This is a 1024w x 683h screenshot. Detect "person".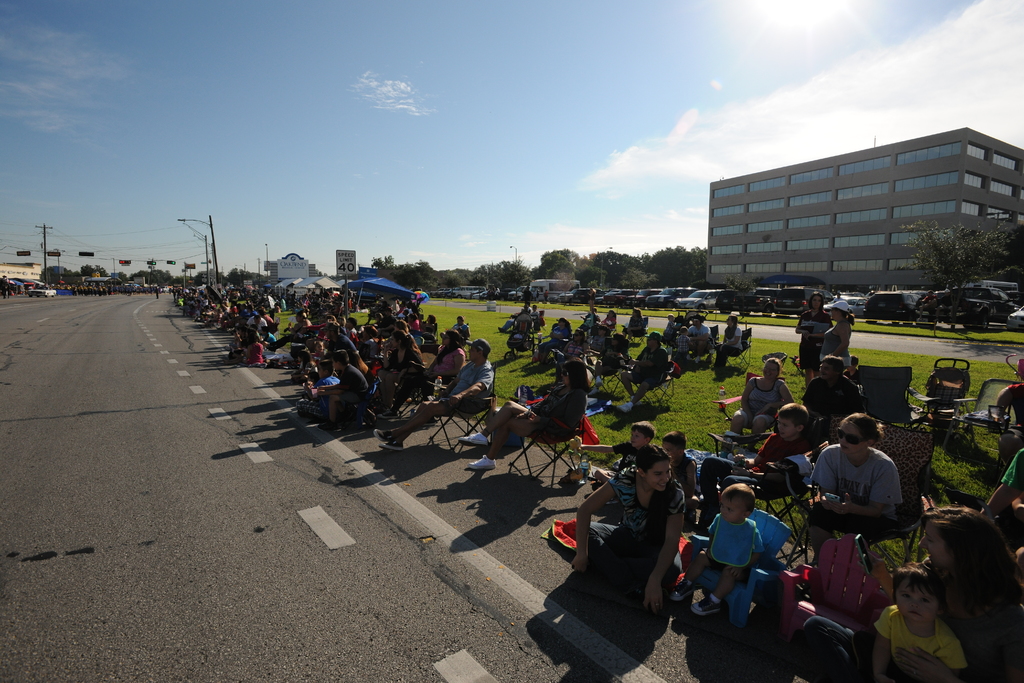
locate(372, 339, 494, 452).
